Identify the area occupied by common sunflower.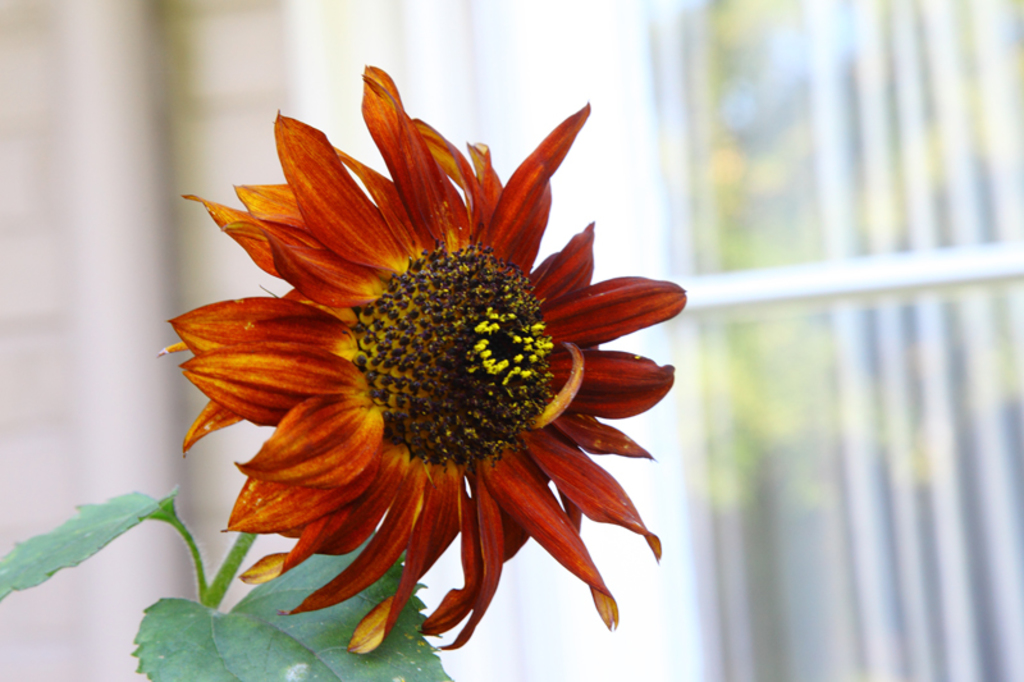
Area: bbox=[166, 61, 687, 668].
